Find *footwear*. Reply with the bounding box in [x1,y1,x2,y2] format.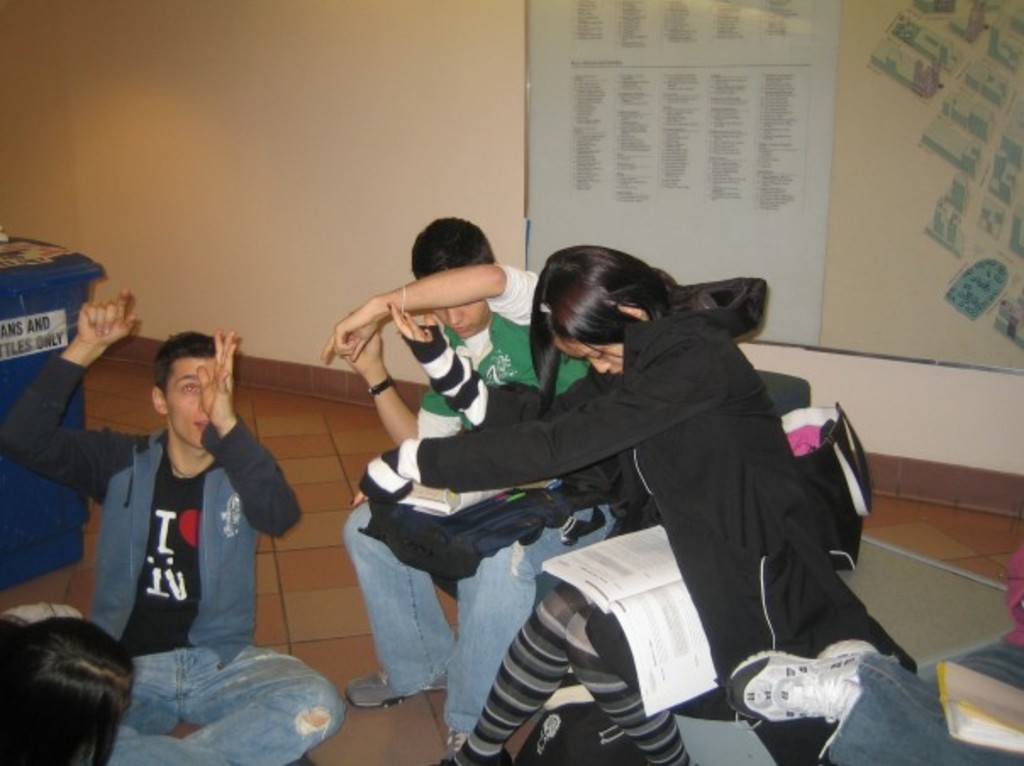
[442,739,519,764].
